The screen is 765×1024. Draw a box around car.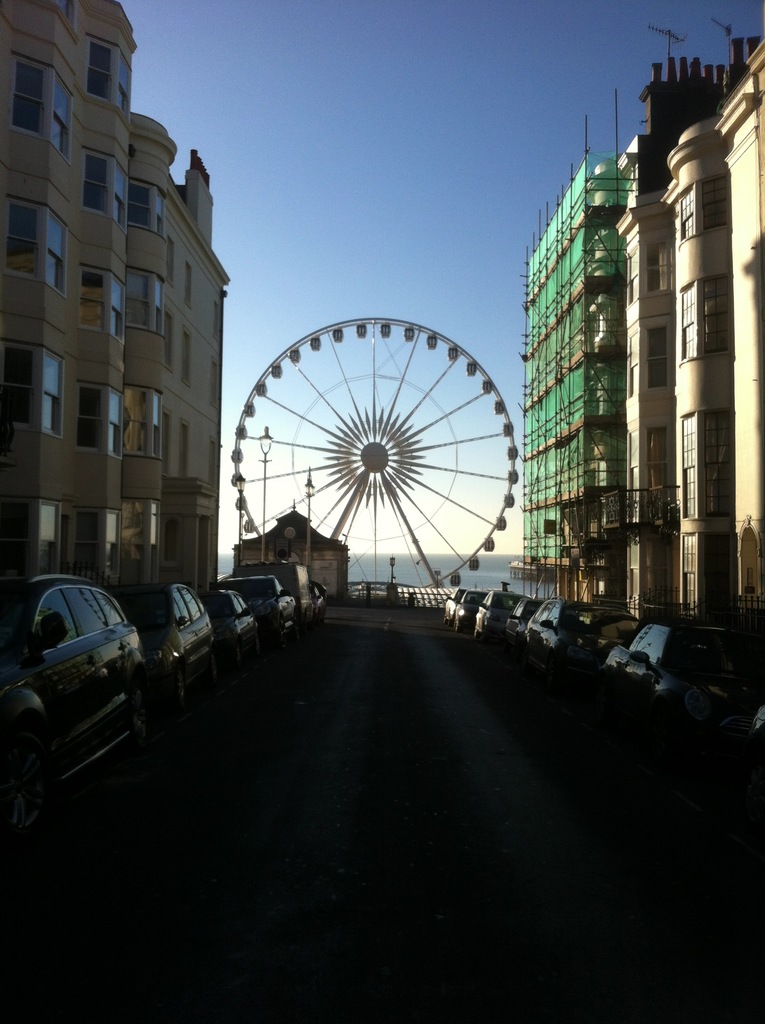
bbox=(528, 598, 638, 682).
